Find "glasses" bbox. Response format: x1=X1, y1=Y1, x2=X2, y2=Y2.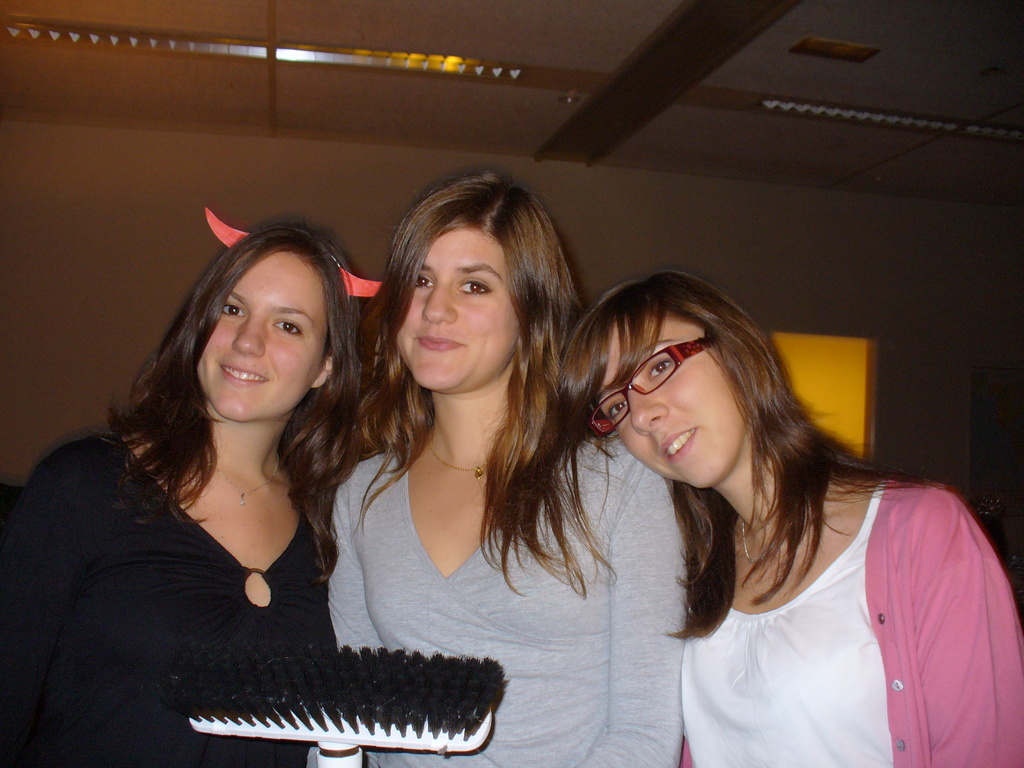
x1=586, y1=344, x2=716, y2=440.
